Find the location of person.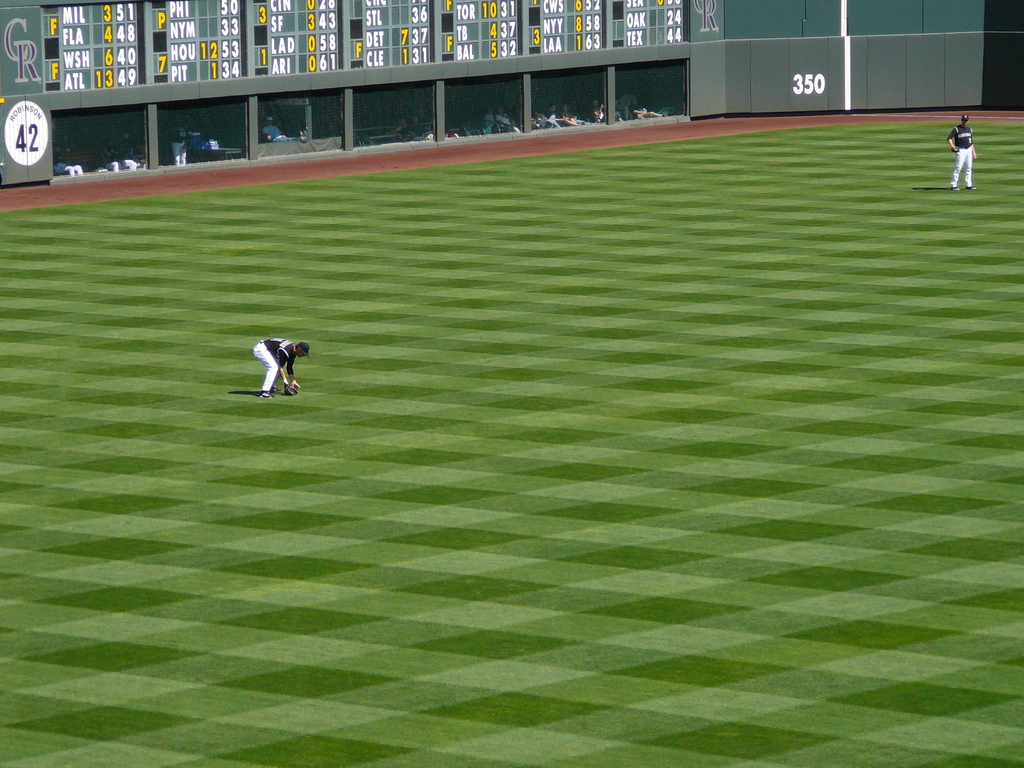
Location: <region>51, 146, 84, 178</region>.
